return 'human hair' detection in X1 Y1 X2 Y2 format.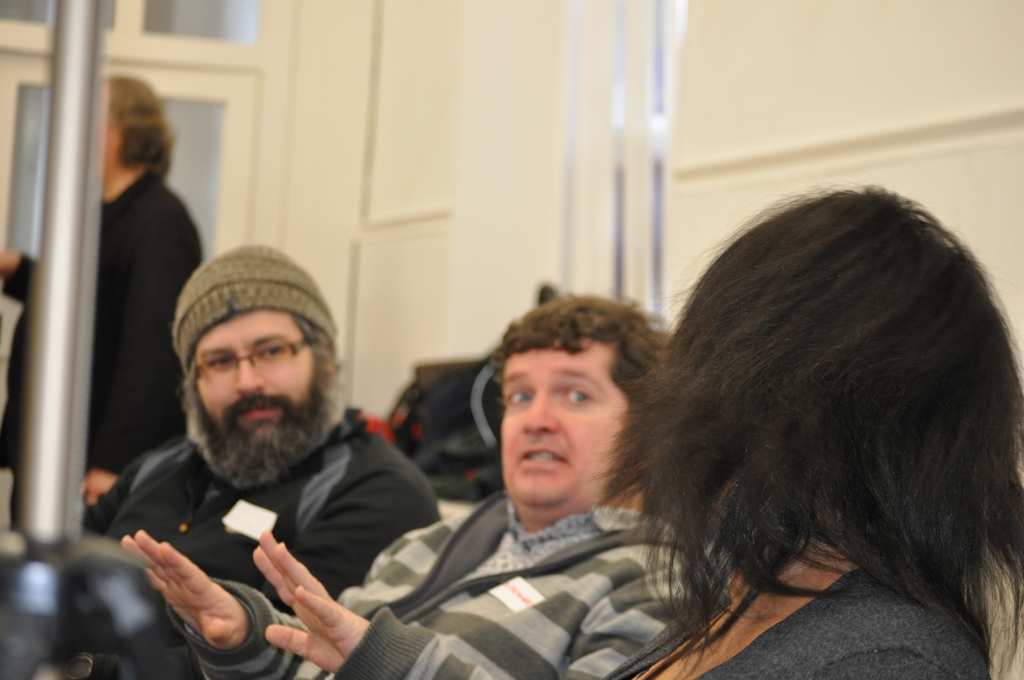
500 287 666 417.
